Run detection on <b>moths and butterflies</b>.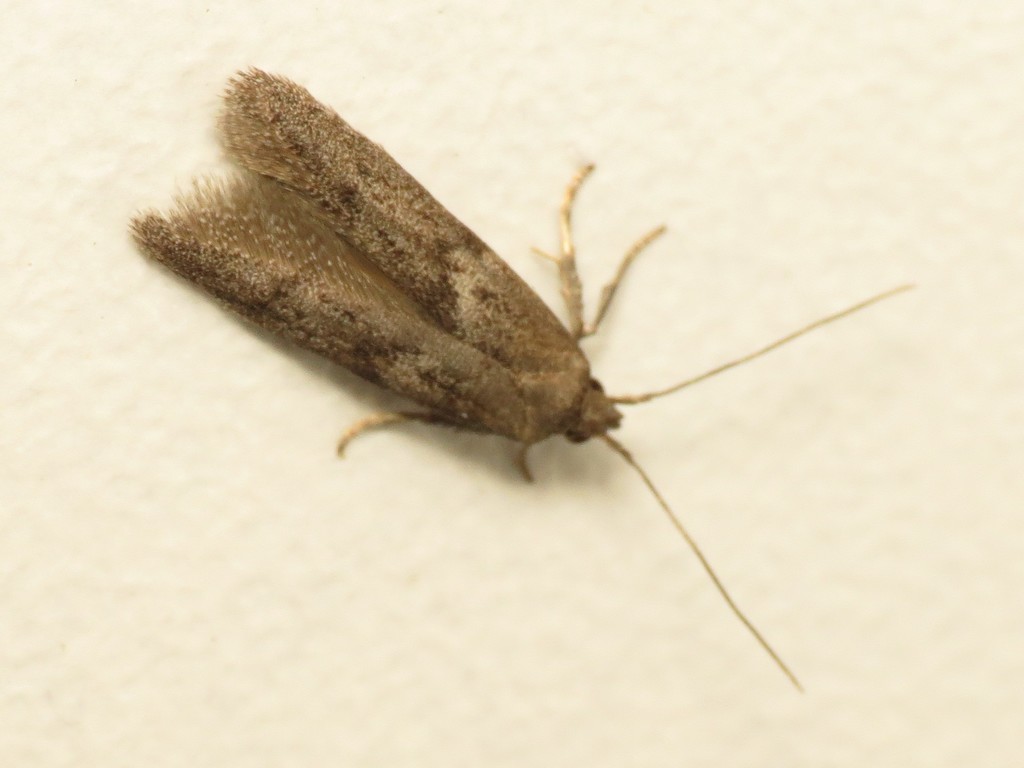
Result: 122, 58, 921, 696.
